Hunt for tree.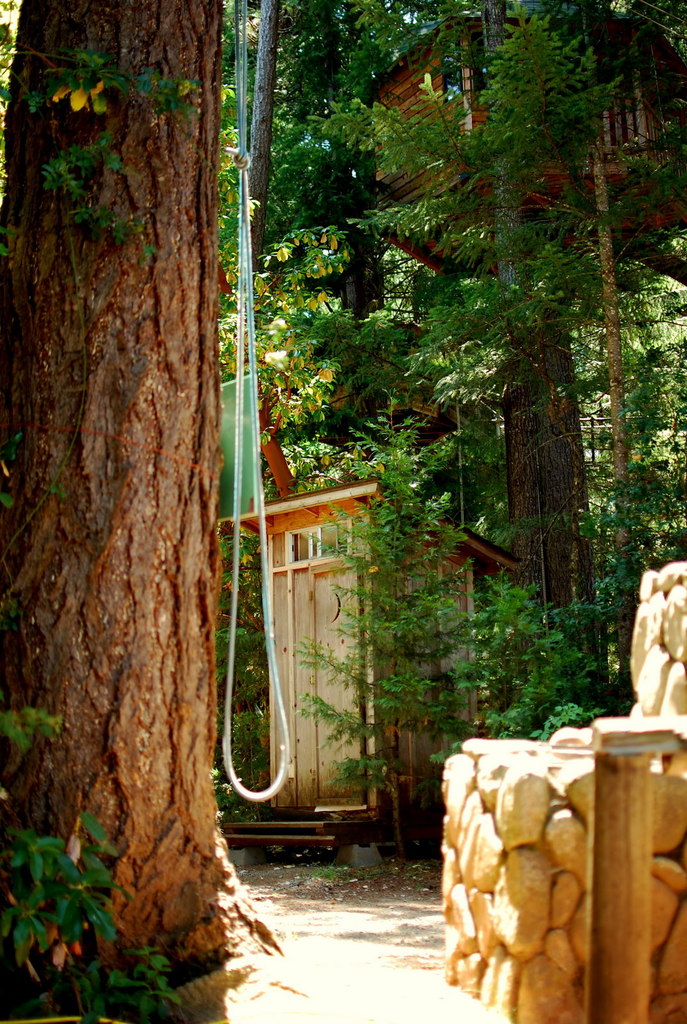
Hunted down at box(372, 0, 677, 736).
